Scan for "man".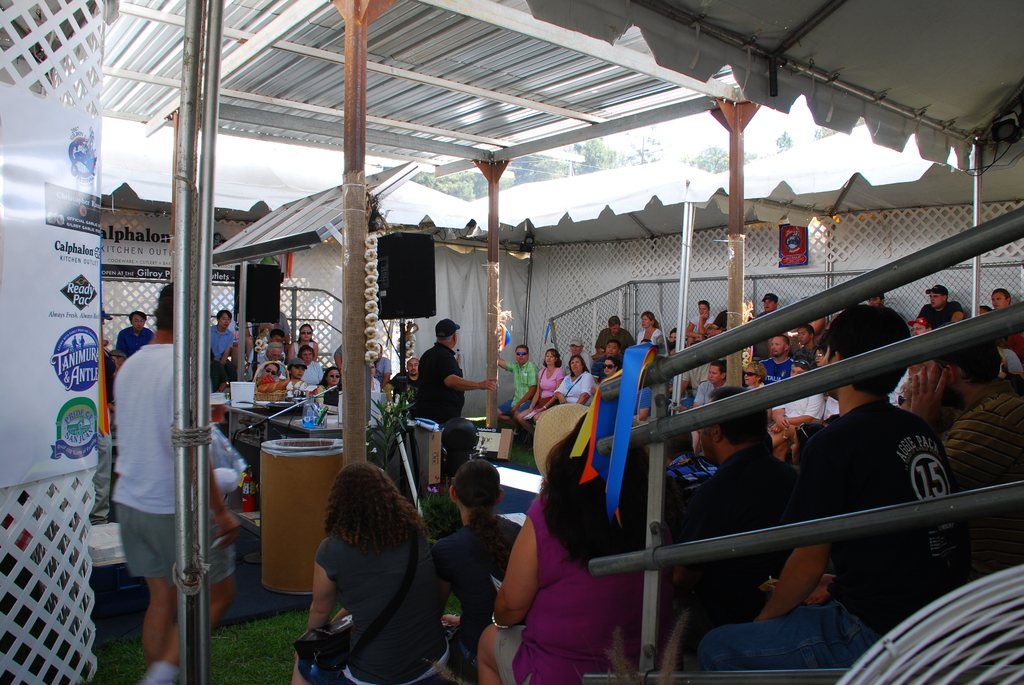
Scan result: select_region(496, 343, 536, 436).
